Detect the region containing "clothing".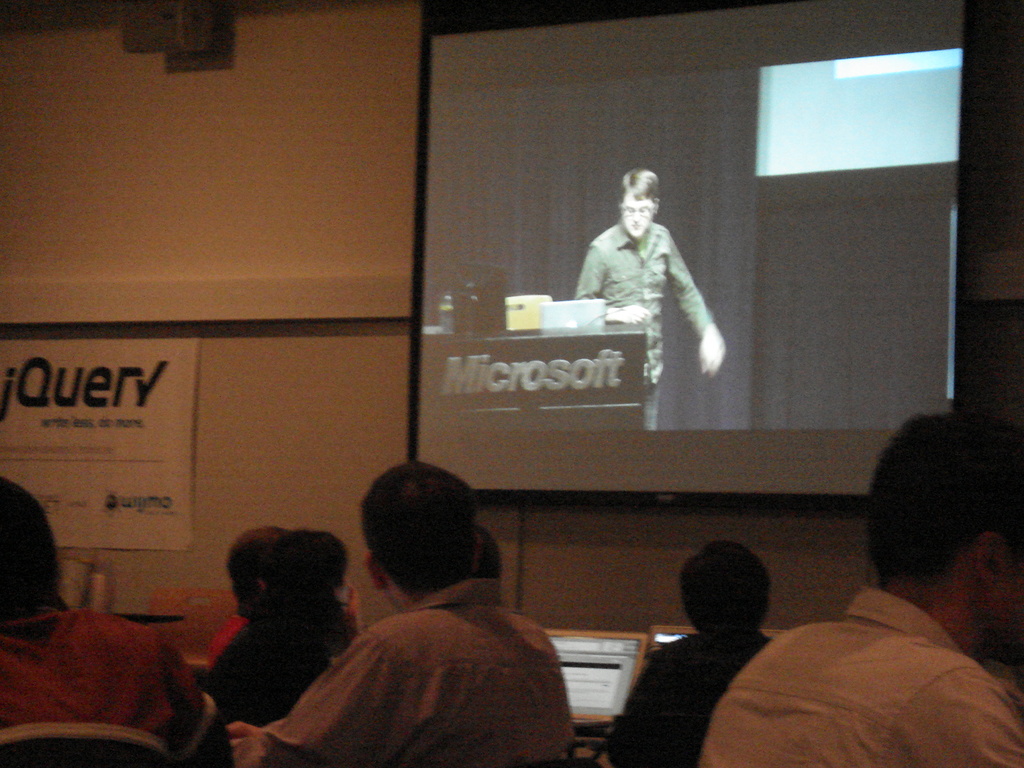
Rect(0, 608, 211, 767).
